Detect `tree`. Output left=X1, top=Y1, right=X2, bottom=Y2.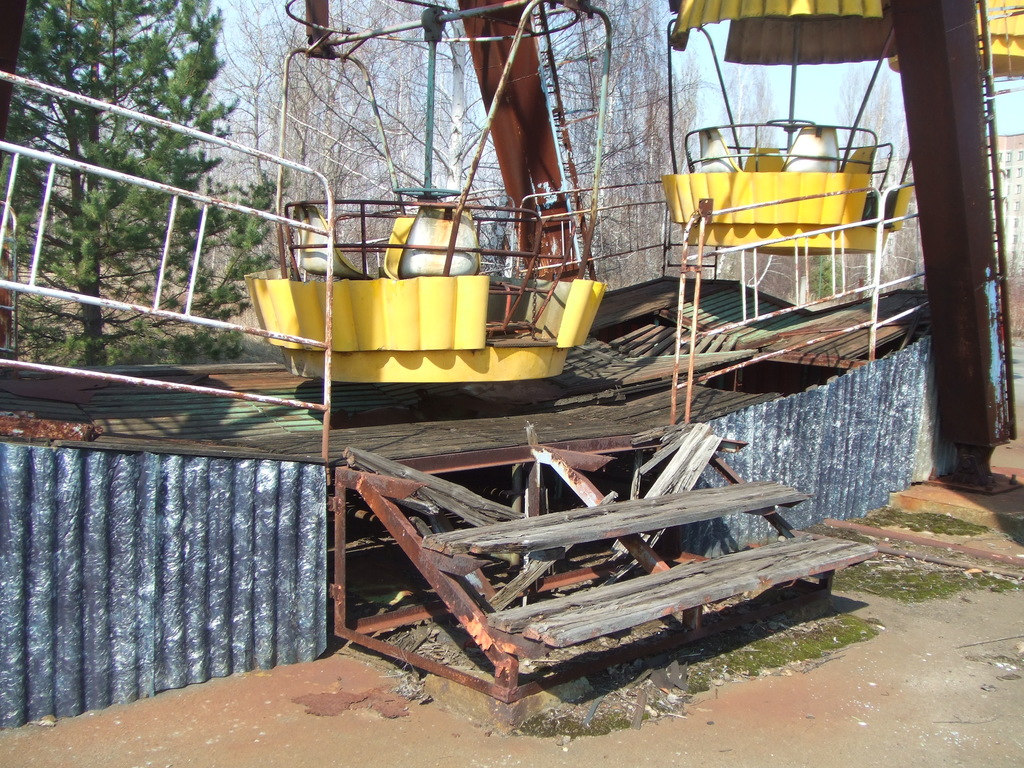
left=0, top=0, right=291, bottom=372.
